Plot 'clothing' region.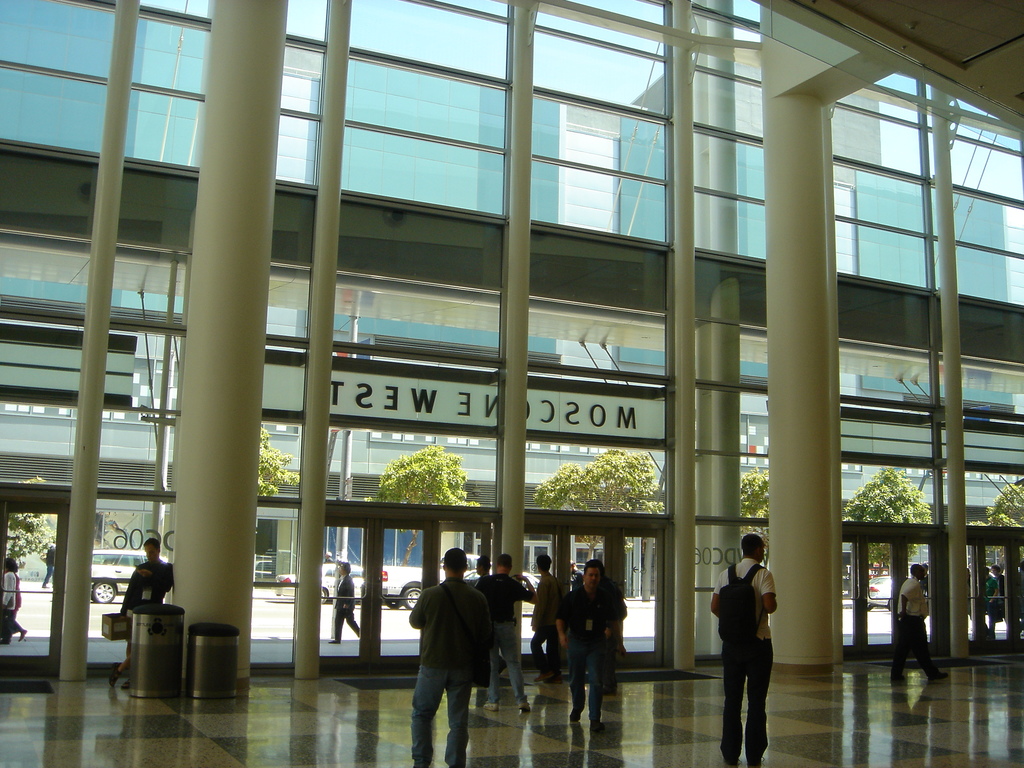
Plotted at 122 561 177 620.
